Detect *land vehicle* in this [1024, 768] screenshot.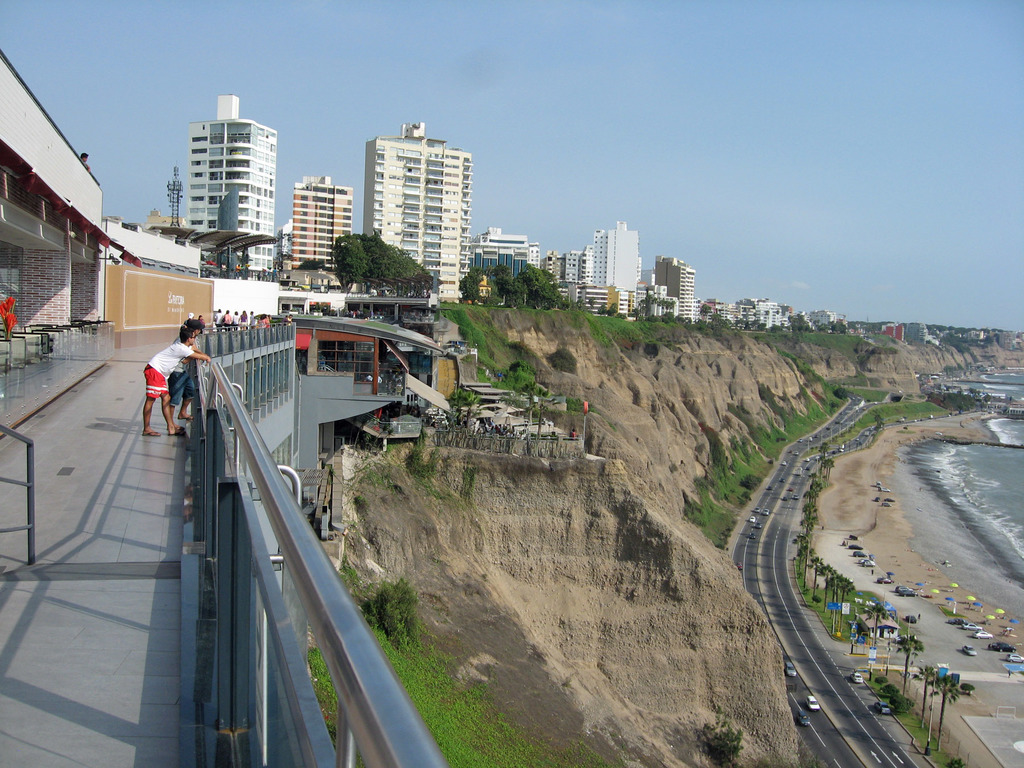
Detection: {"x1": 809, "y1": 694, "x2": 817, "y2": 708}.
